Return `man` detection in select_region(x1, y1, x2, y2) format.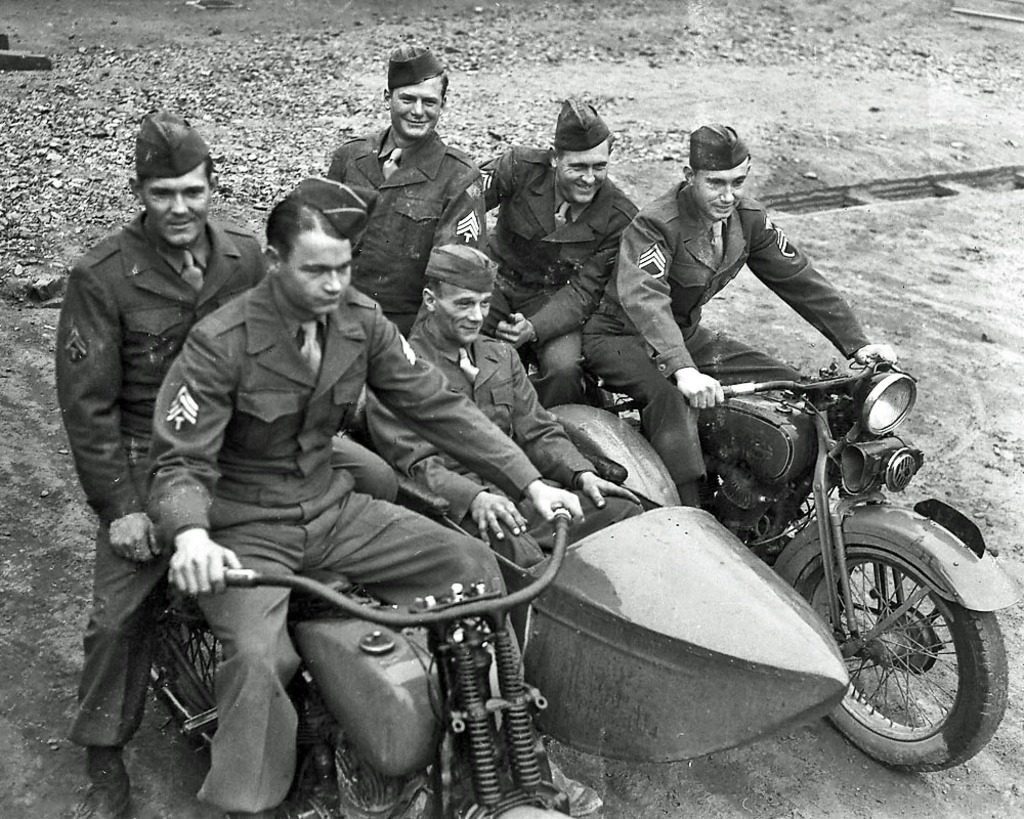
select_region(364, 241, 643, 570).
